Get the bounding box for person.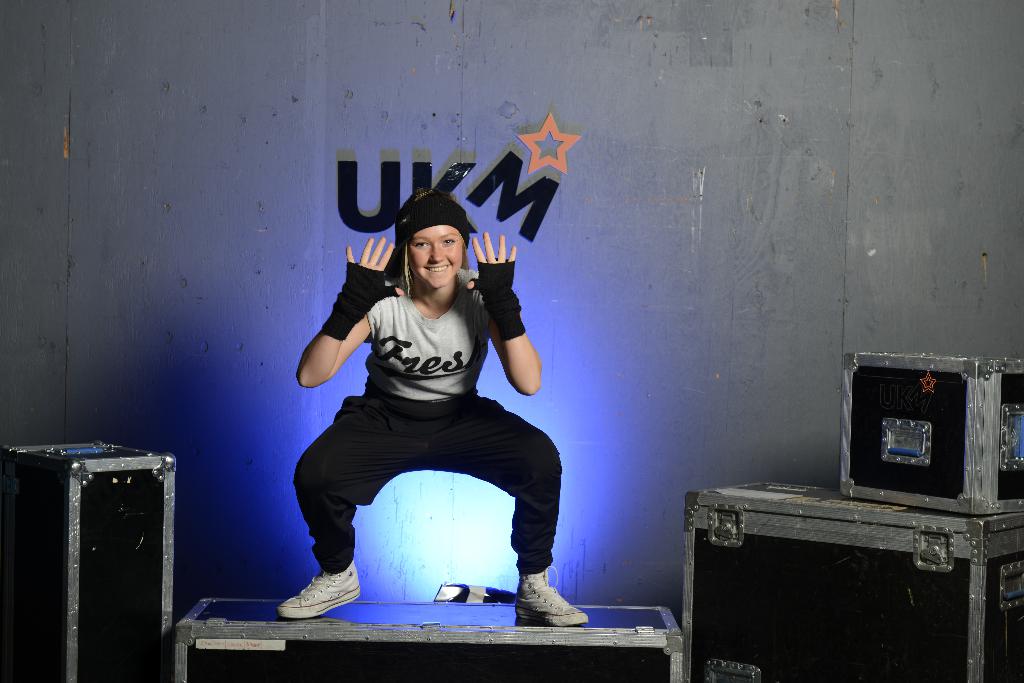
box(294, 146, 630, 657).
